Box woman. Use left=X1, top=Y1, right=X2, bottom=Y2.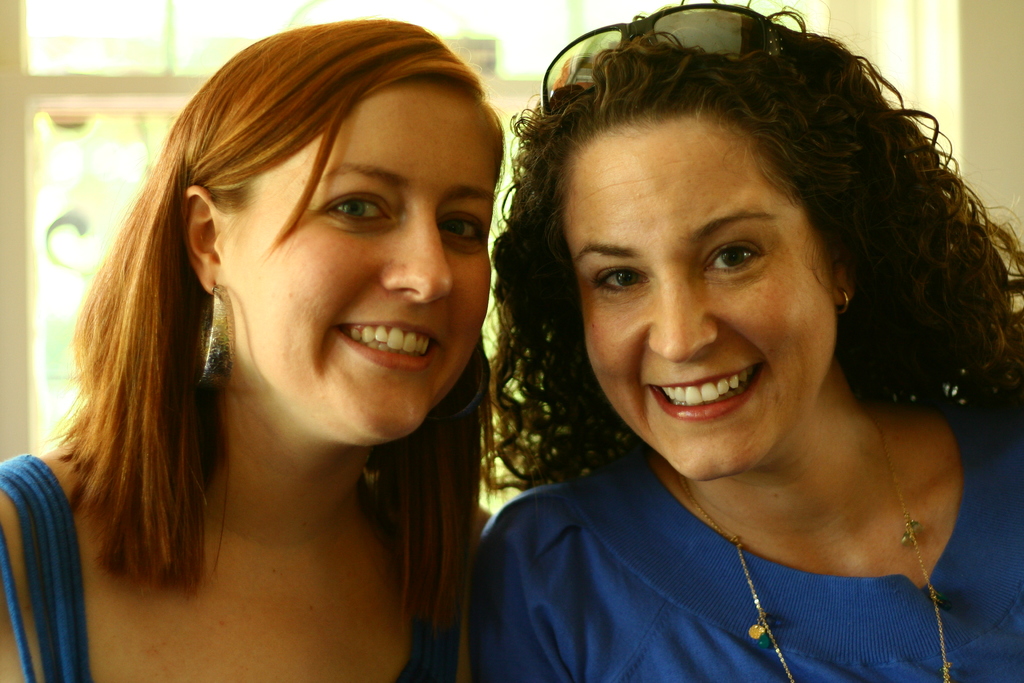
left=424, top=6, right=1023, bottom=661.
